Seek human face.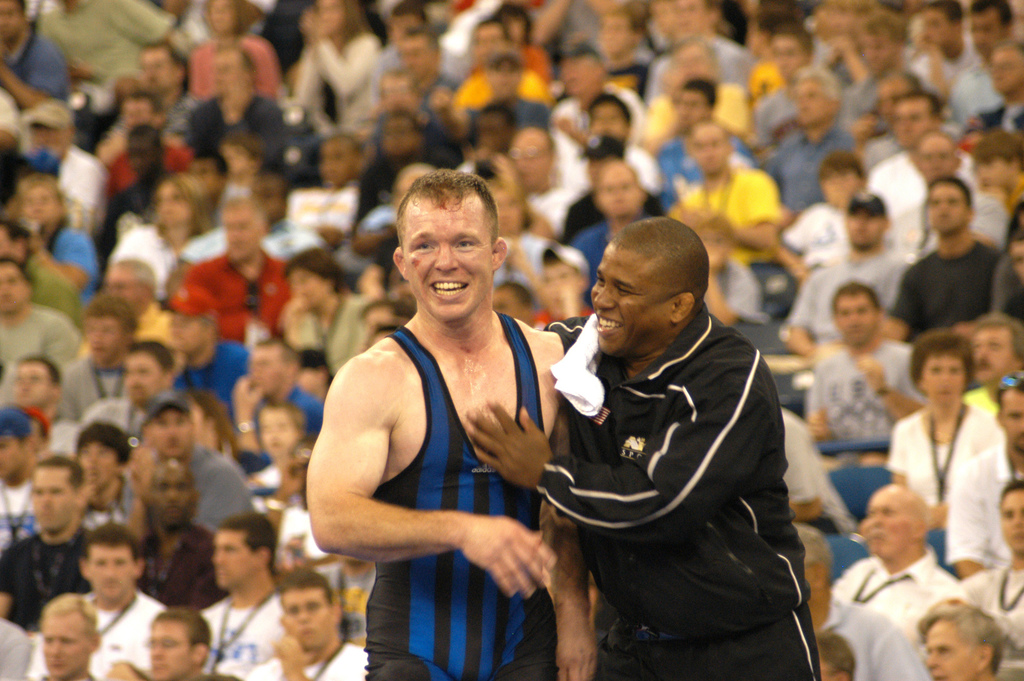
212:531:259:587.
